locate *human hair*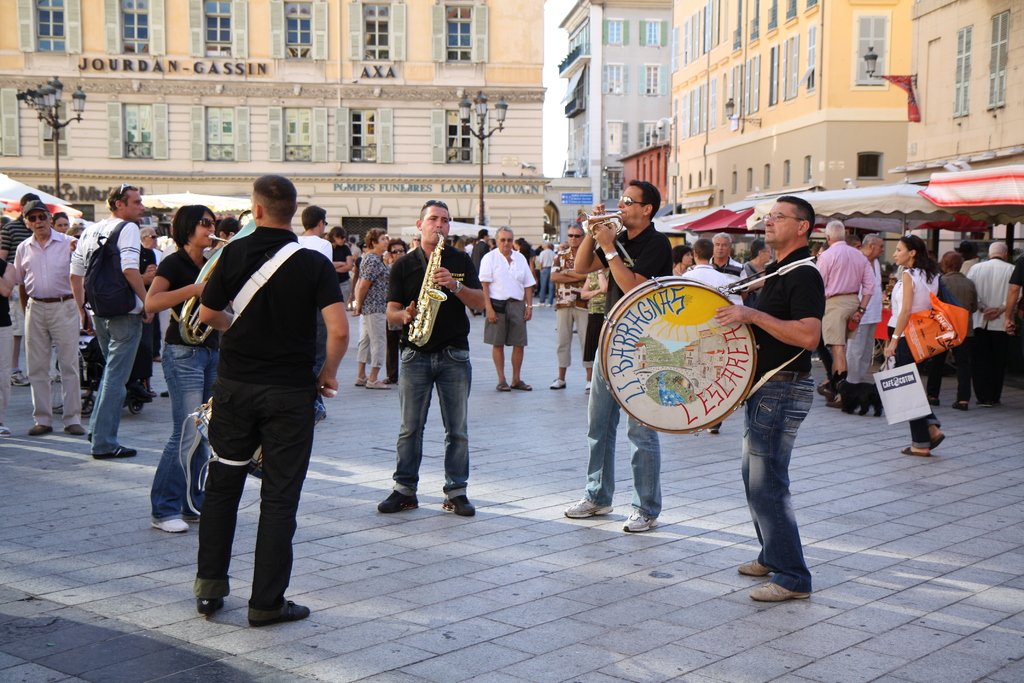
BBox(564, 241, 570, 247)
